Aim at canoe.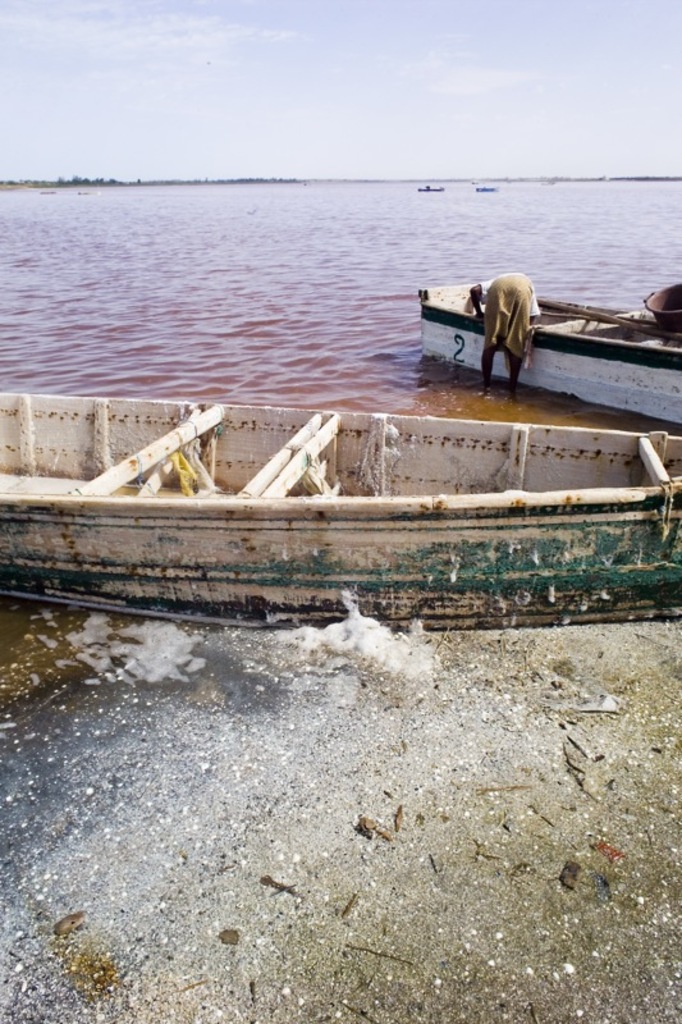
Aimed at bbox=(18, 333, 681, 662).
